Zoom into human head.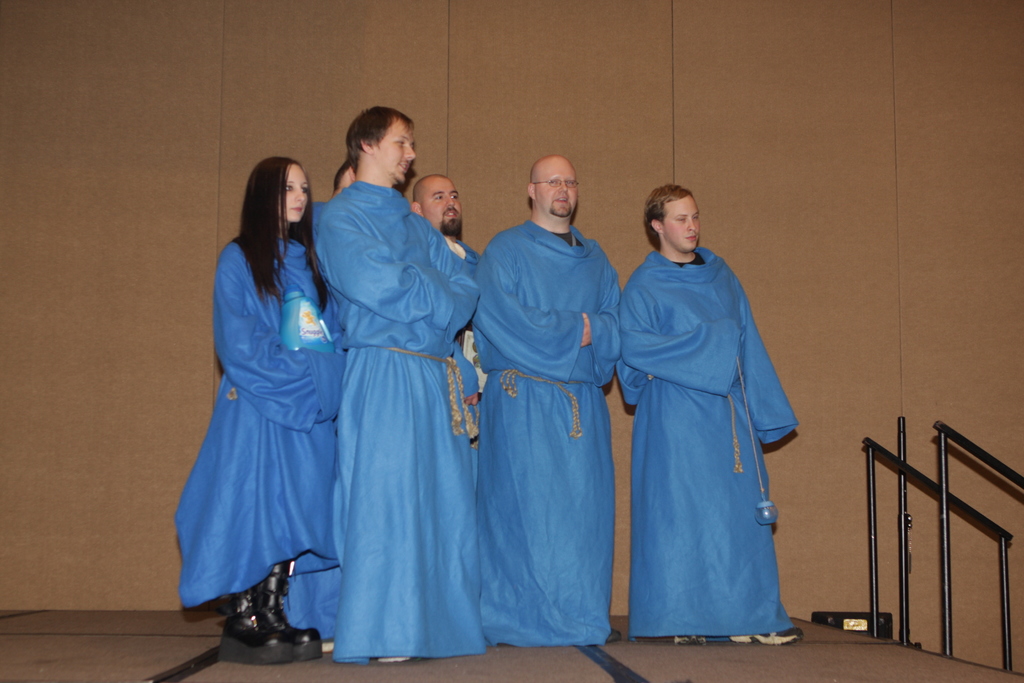
Zoom target: box(344, 104, 416, 188).
